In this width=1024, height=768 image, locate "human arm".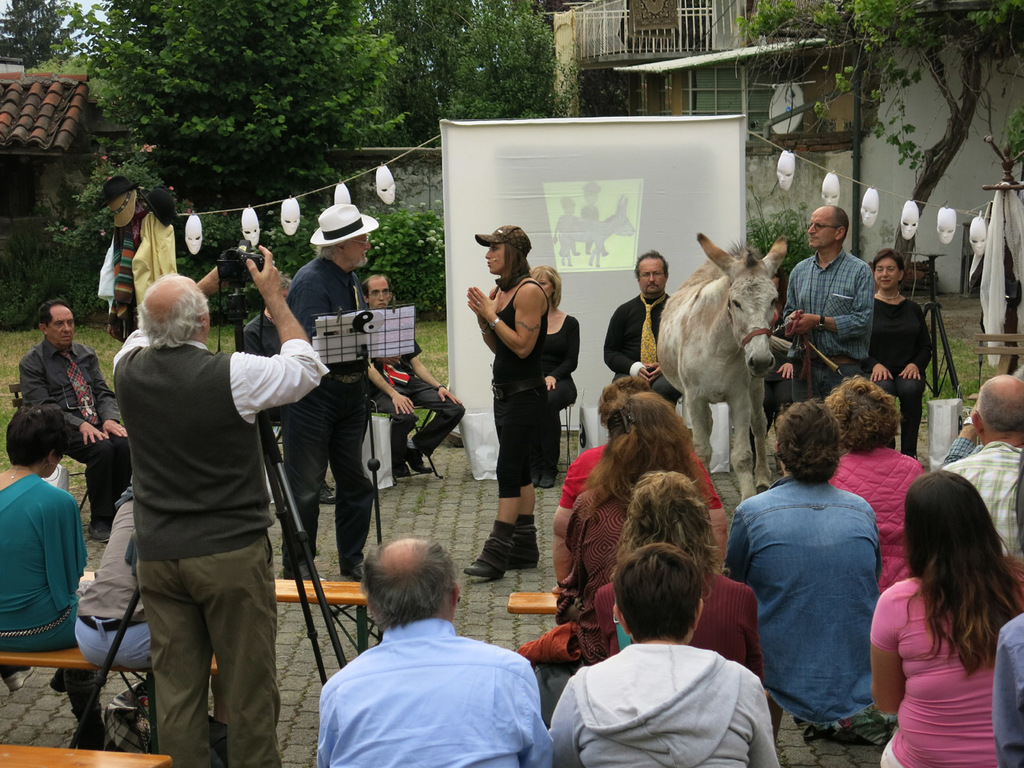
Bounding box: (left=898, top=303, right=942, bottom=382).
